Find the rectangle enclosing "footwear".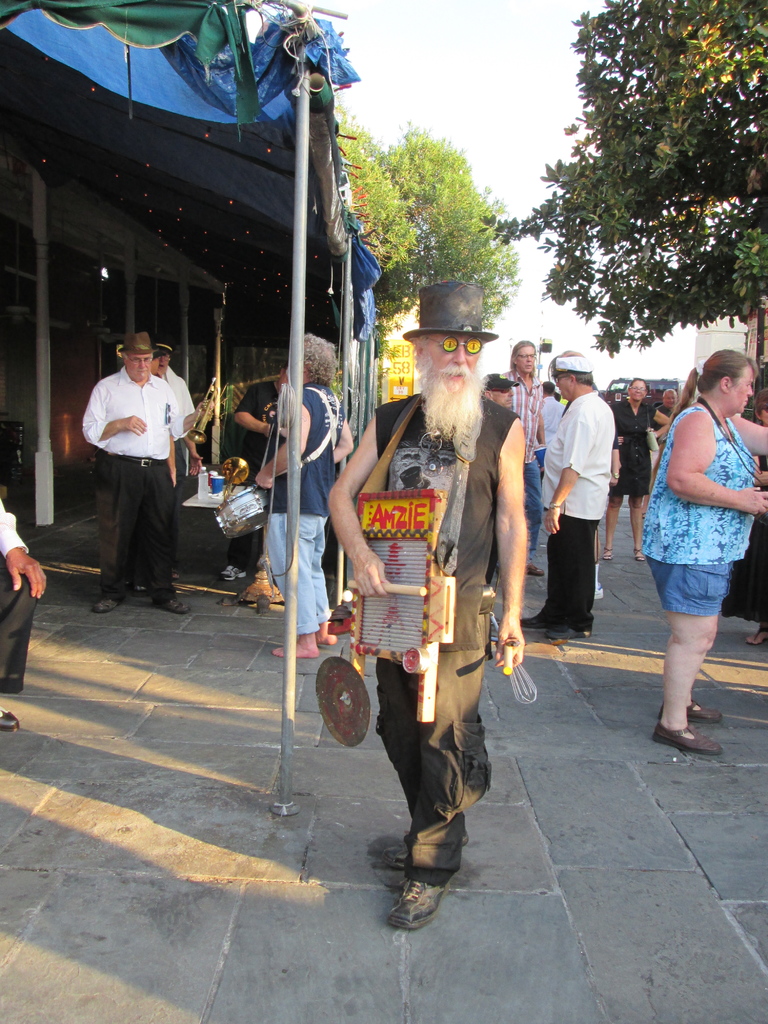
region(633, 540, 647, 564).
